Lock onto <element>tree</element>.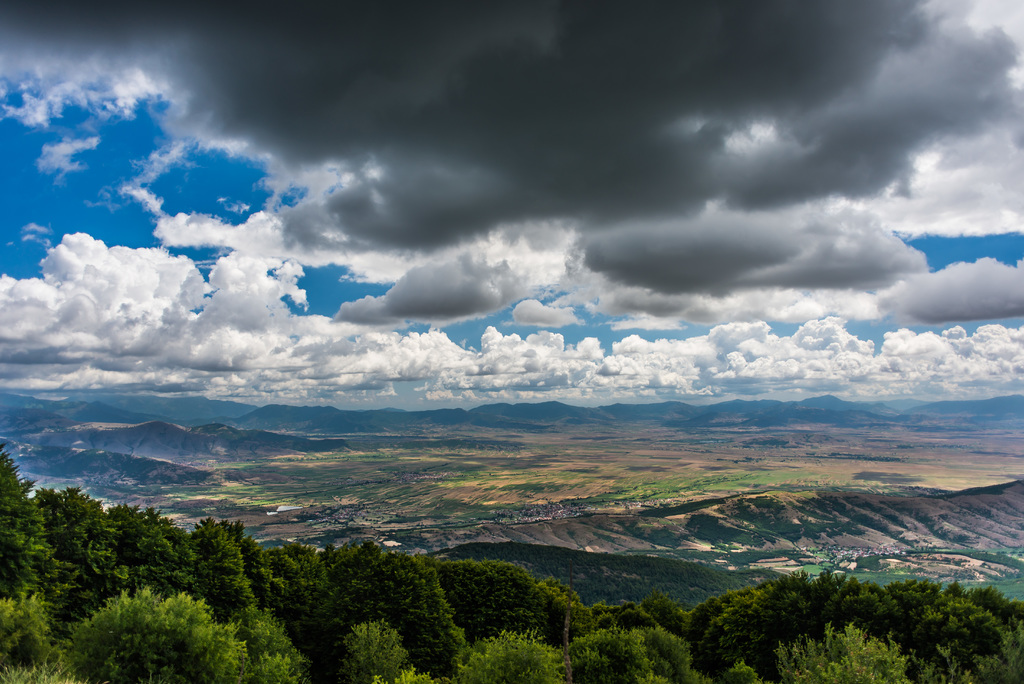
Locked: (234,540,341,658).
